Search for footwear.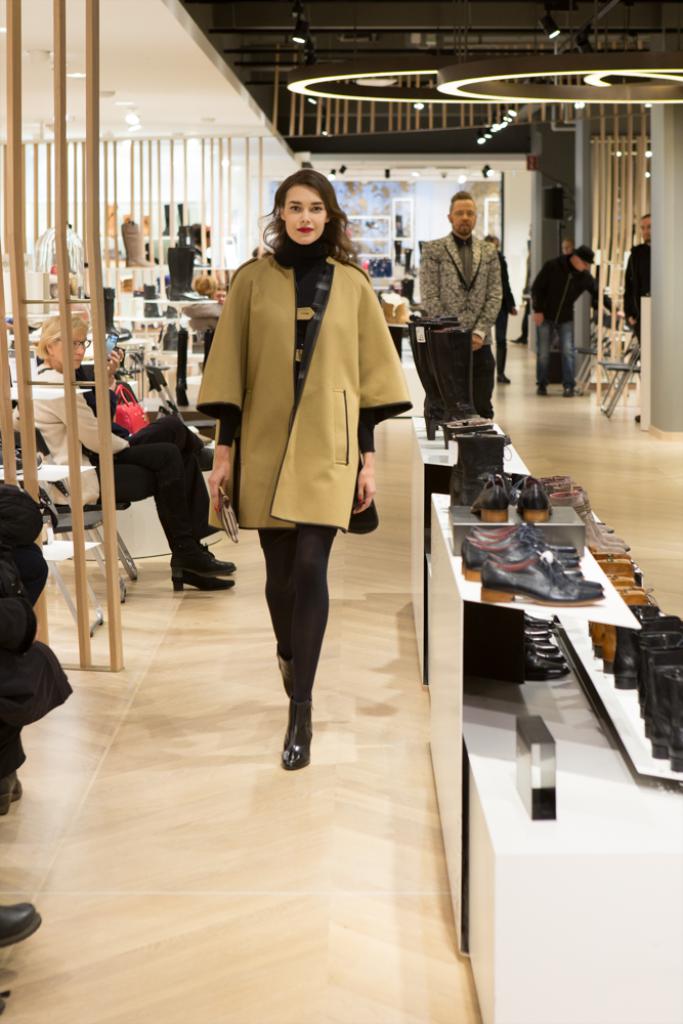
Found at 169/559/232/590.
